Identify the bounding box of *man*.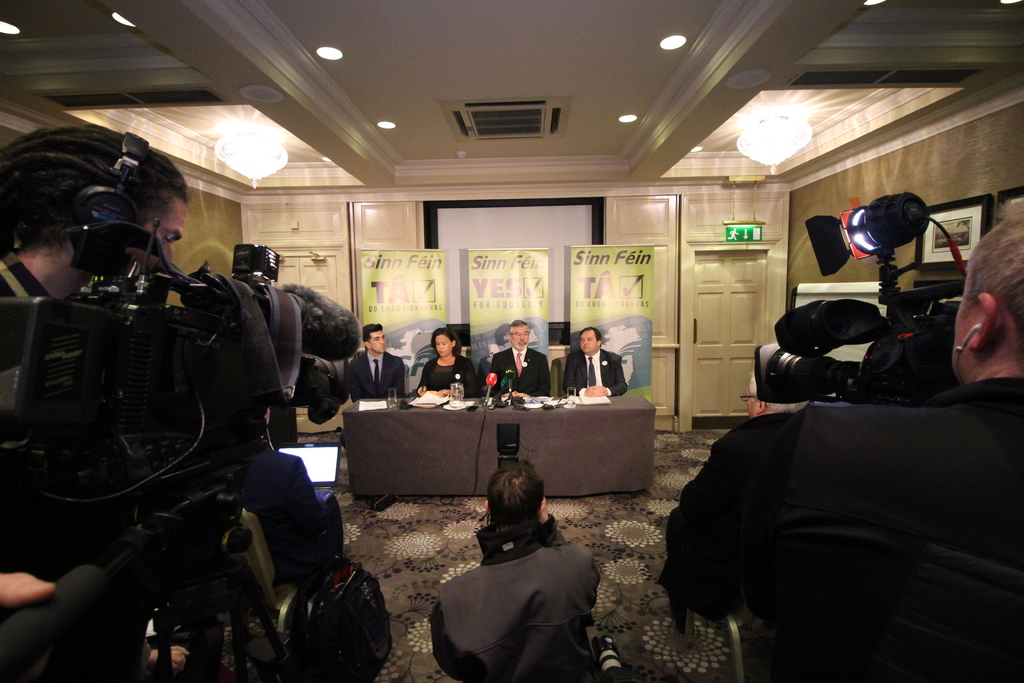
l=663, t=200, r=1023, b=682.
